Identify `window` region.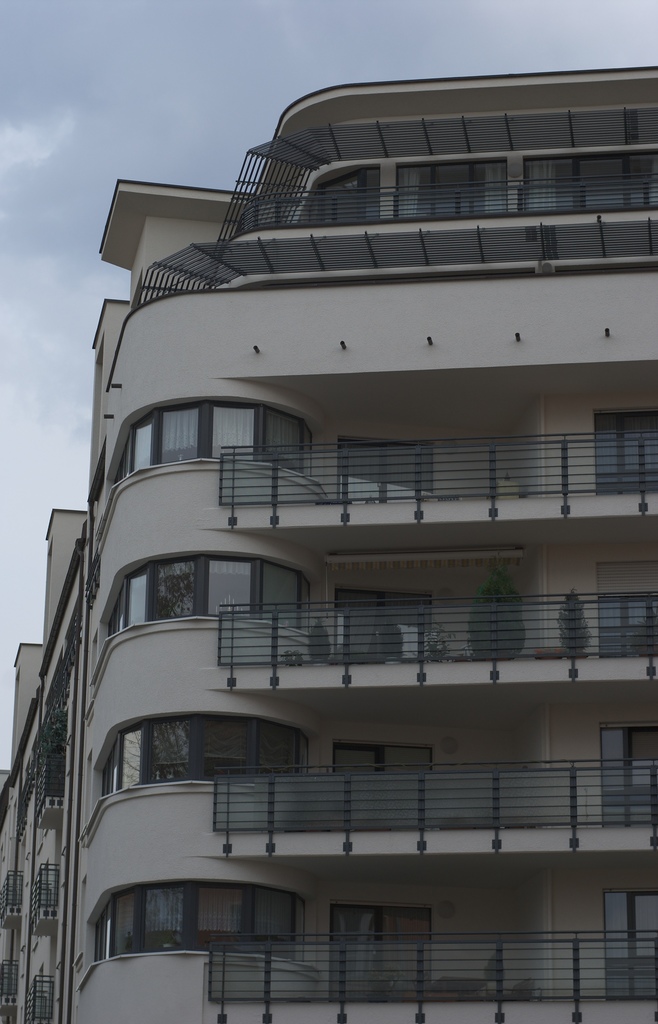
Region: select_region(333, 734, 447, 797).
